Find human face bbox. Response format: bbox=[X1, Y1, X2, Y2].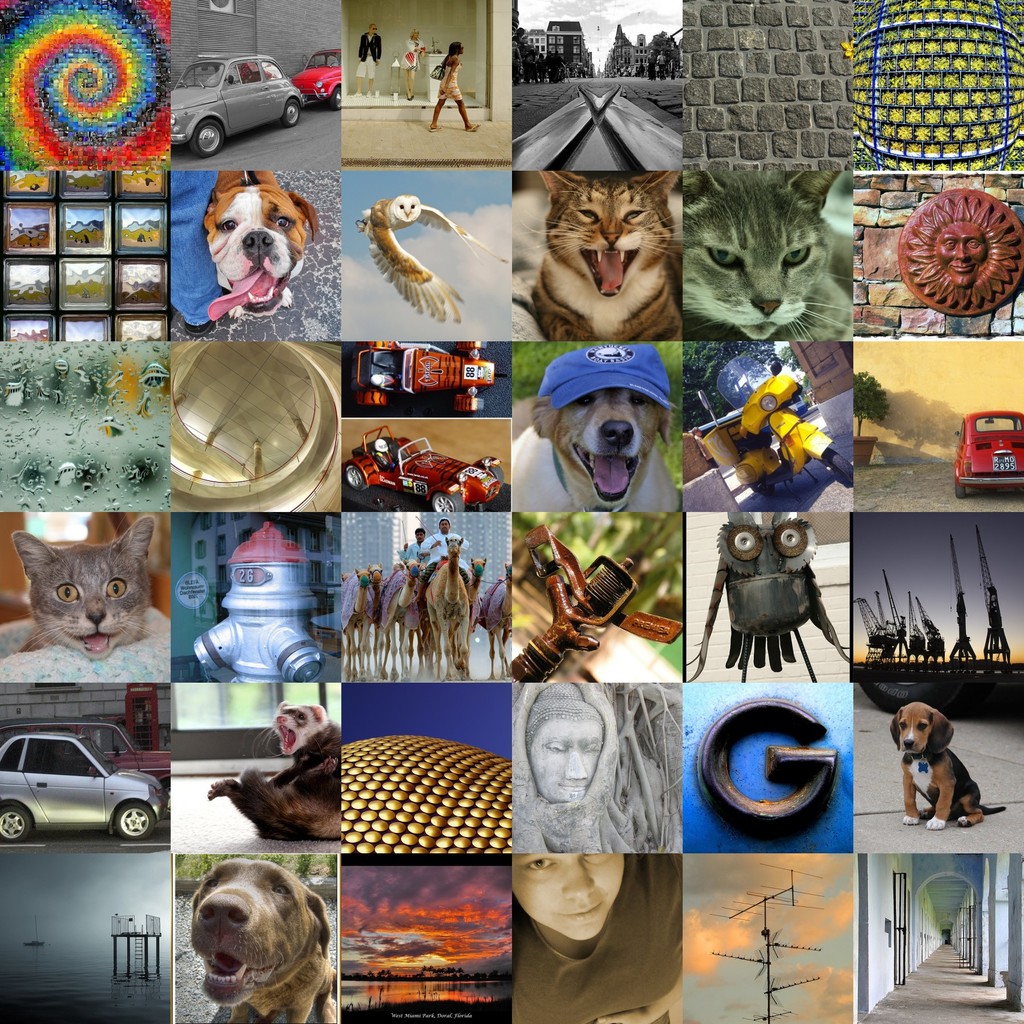
bbox=[524, 719, 604, 799].
